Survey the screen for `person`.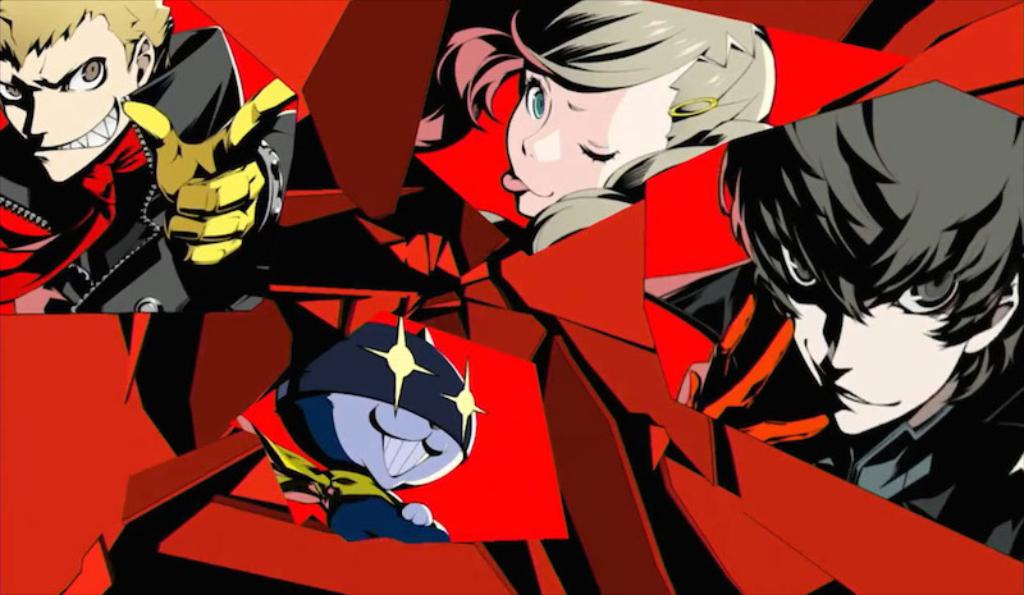
Survey found: pyautogui.locateOnScreen(256, 316, 488, 543).
